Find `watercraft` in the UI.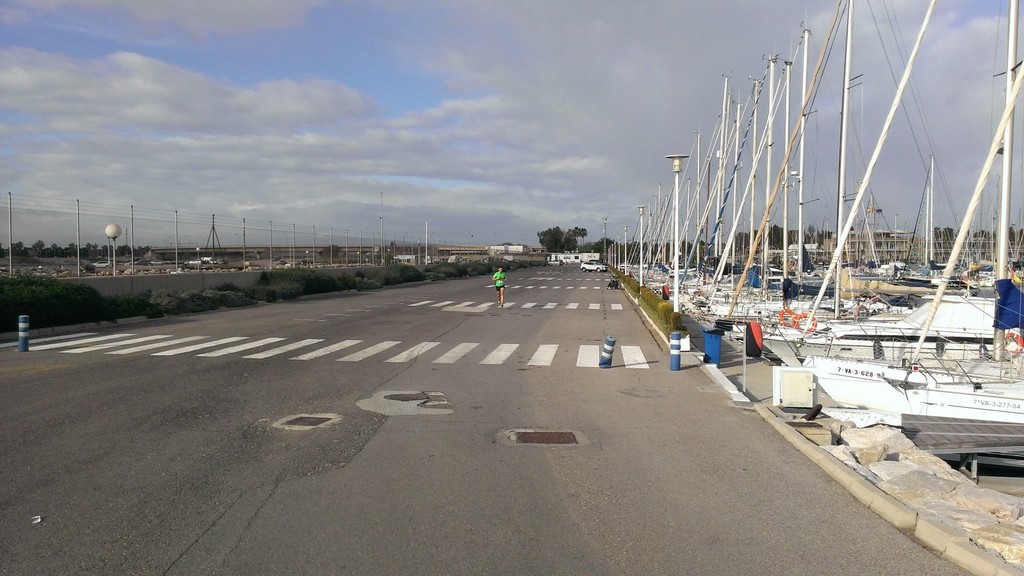
UI element at bbox=(719, 0, 1014, 372).
